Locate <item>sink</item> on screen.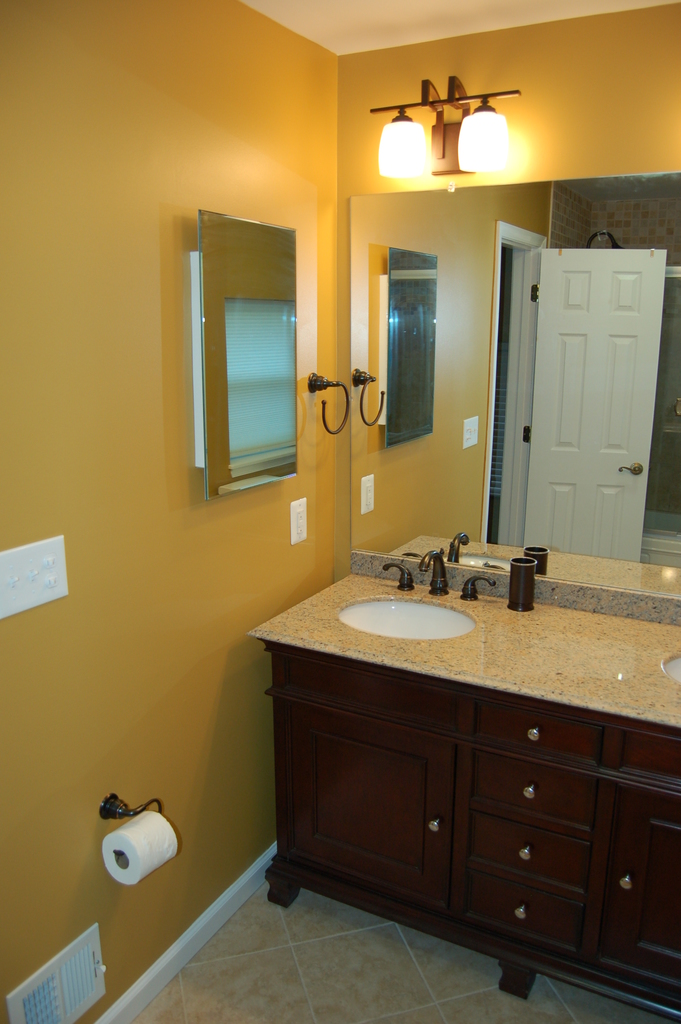
On screen at (340,551,496,643).
